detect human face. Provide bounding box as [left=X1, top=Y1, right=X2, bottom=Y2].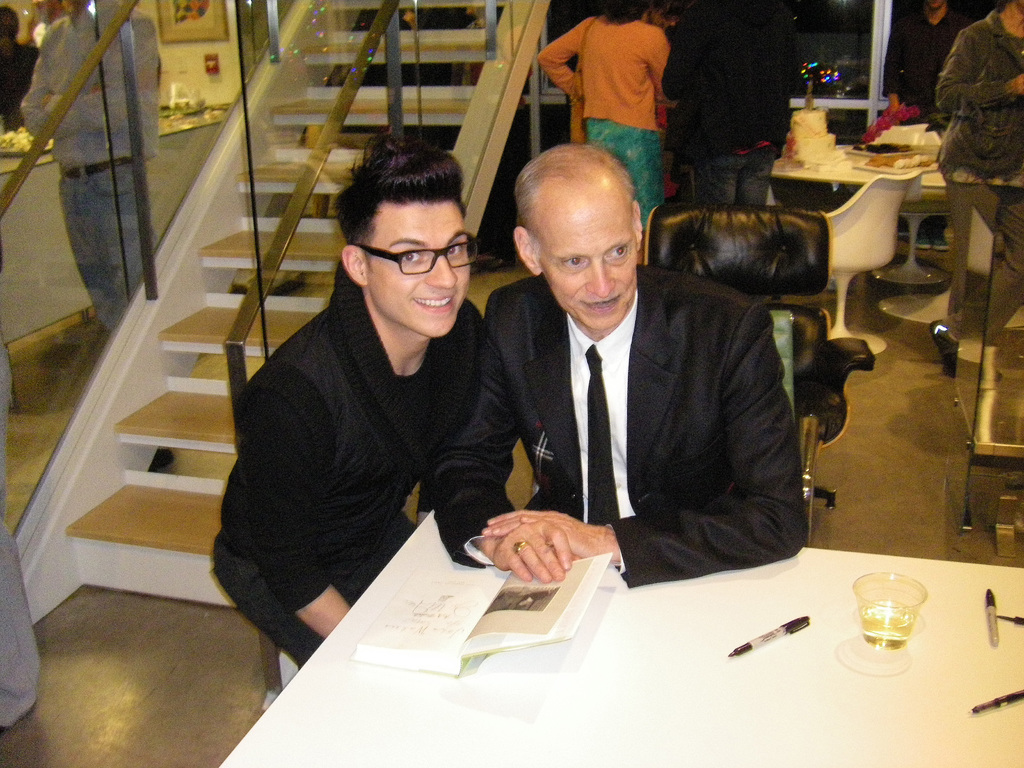
[left=366, top=202, right=470, bottom=335].
